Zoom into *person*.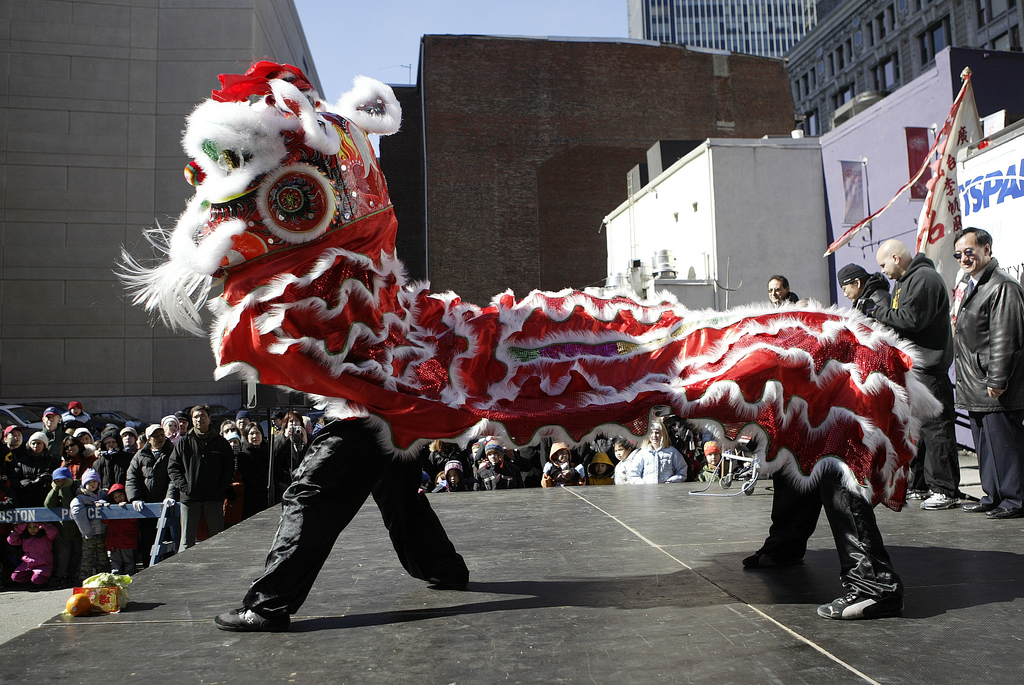
Zoom target: 954,223,1023,521.
